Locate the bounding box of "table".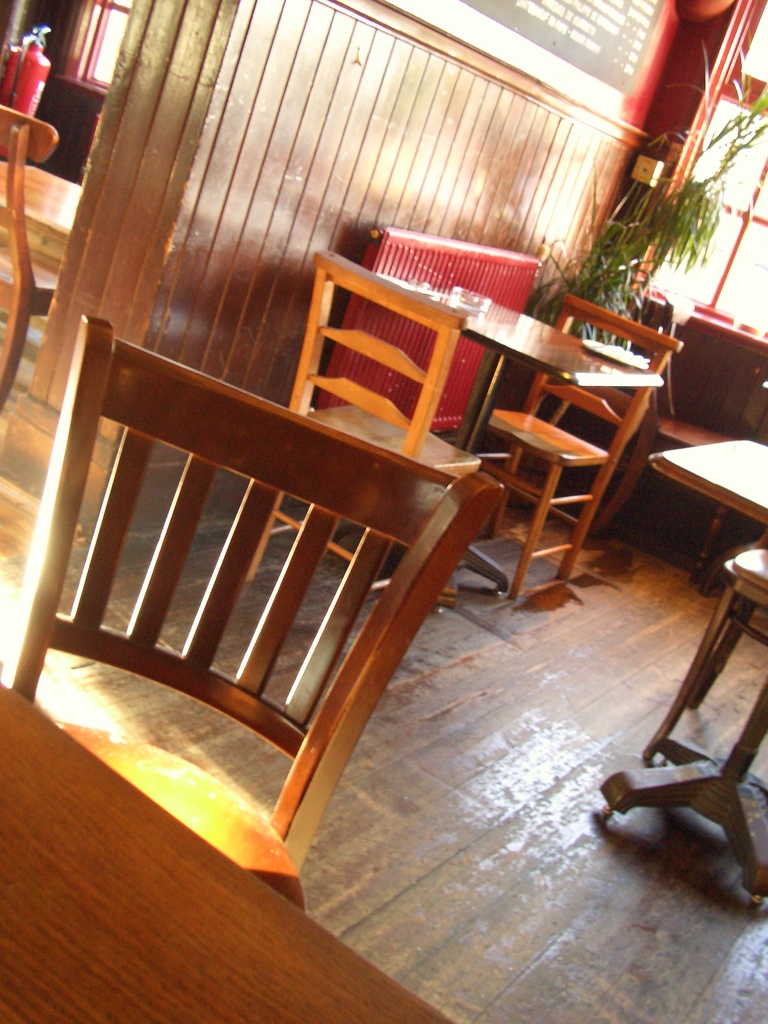
Bounding box: bbox=(0, 161, 88, 332).
